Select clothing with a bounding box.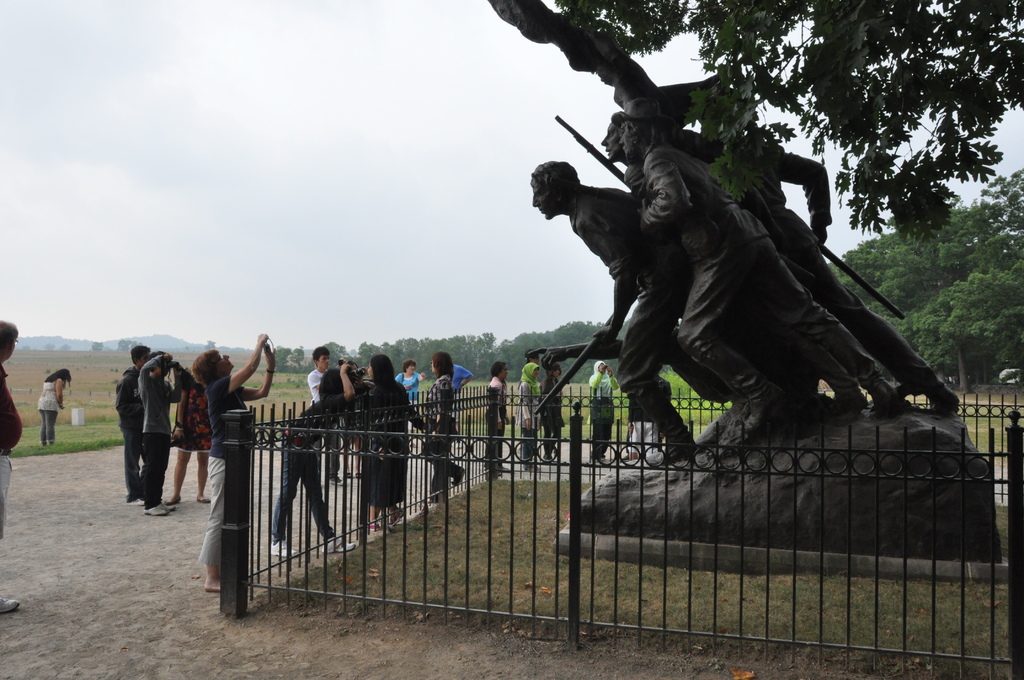
306/368/341/485.
